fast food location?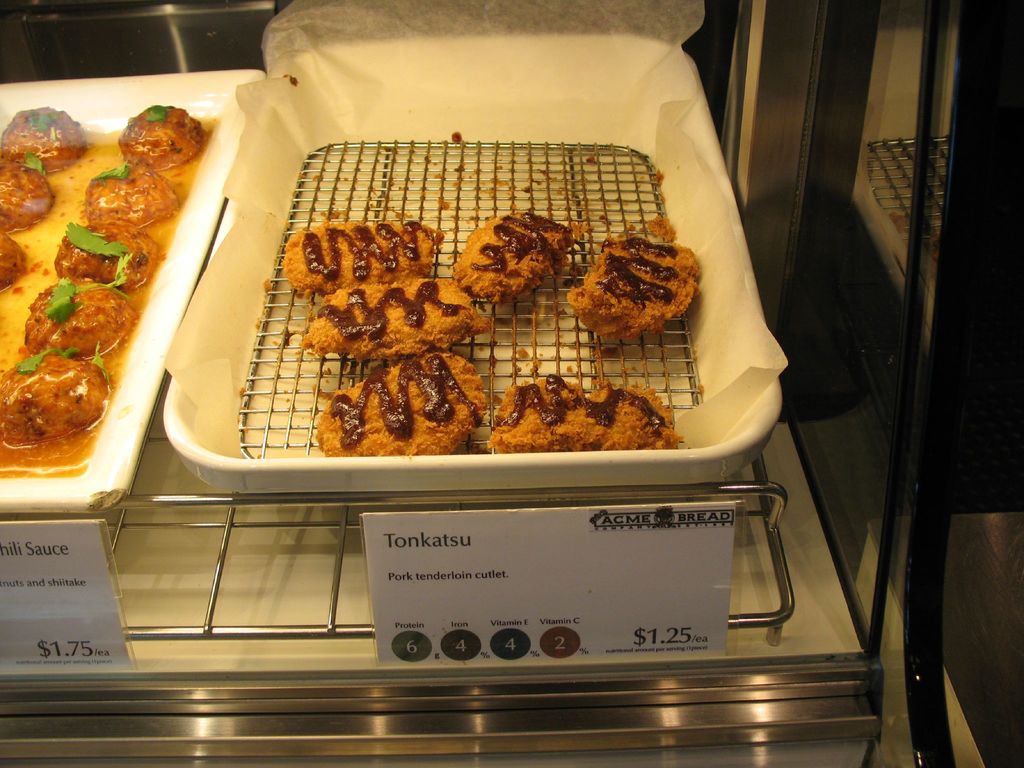
x1=487 y1=380 x2=683 y2=451
